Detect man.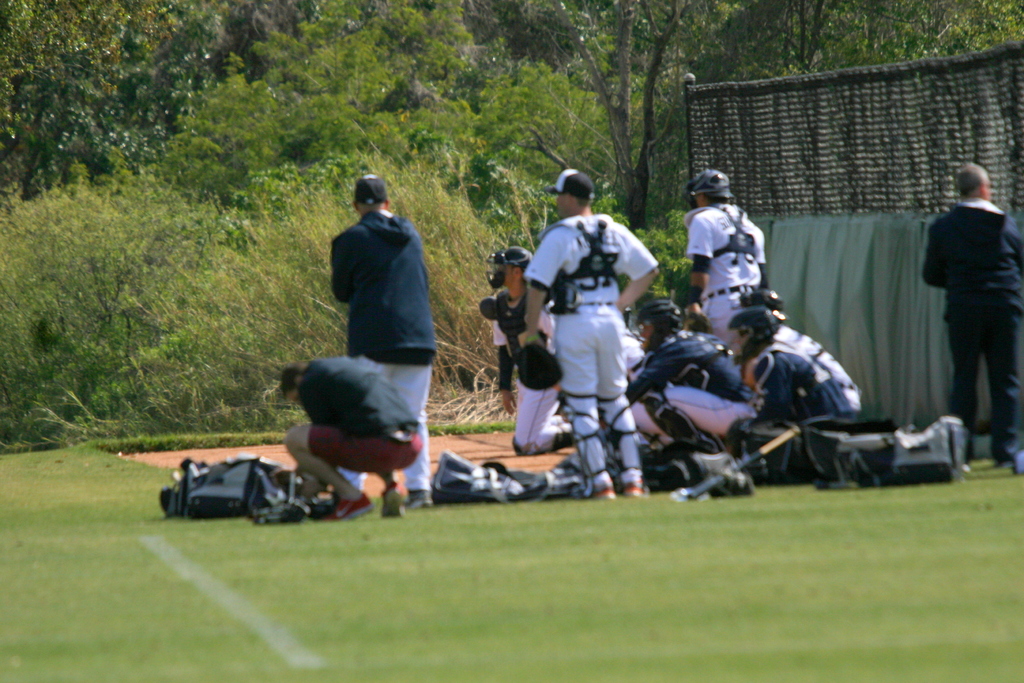
Detected at l=619, t=287, r=758, b=505.
